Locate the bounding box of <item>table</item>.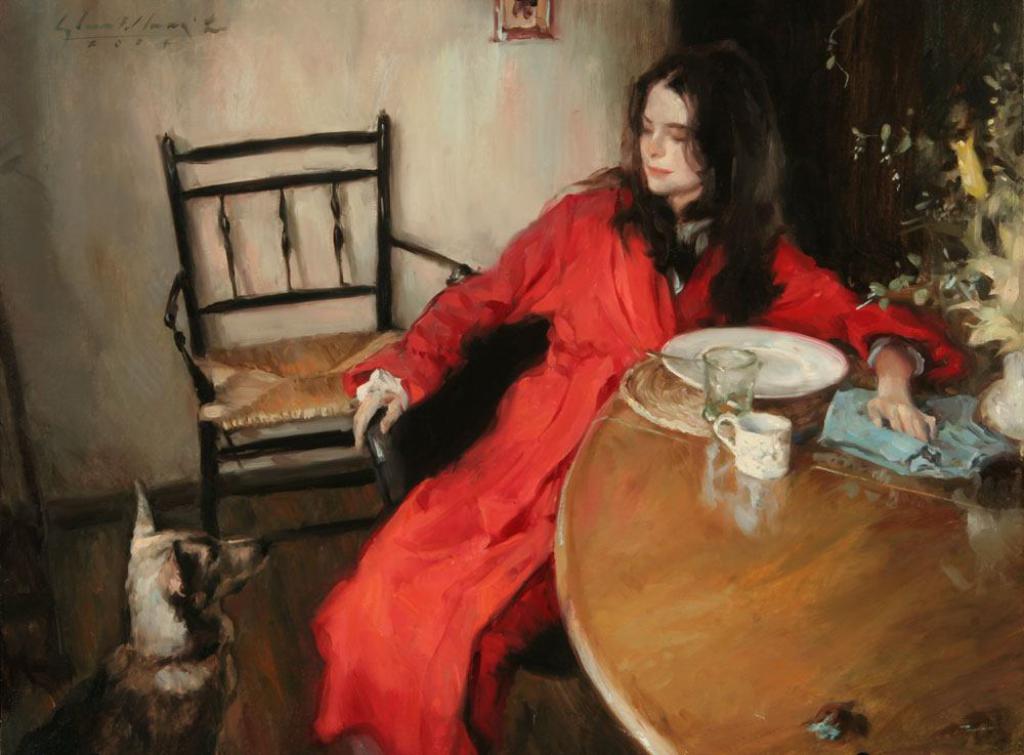
Bounding box: <region>545, 326, 987, 754</region>.
